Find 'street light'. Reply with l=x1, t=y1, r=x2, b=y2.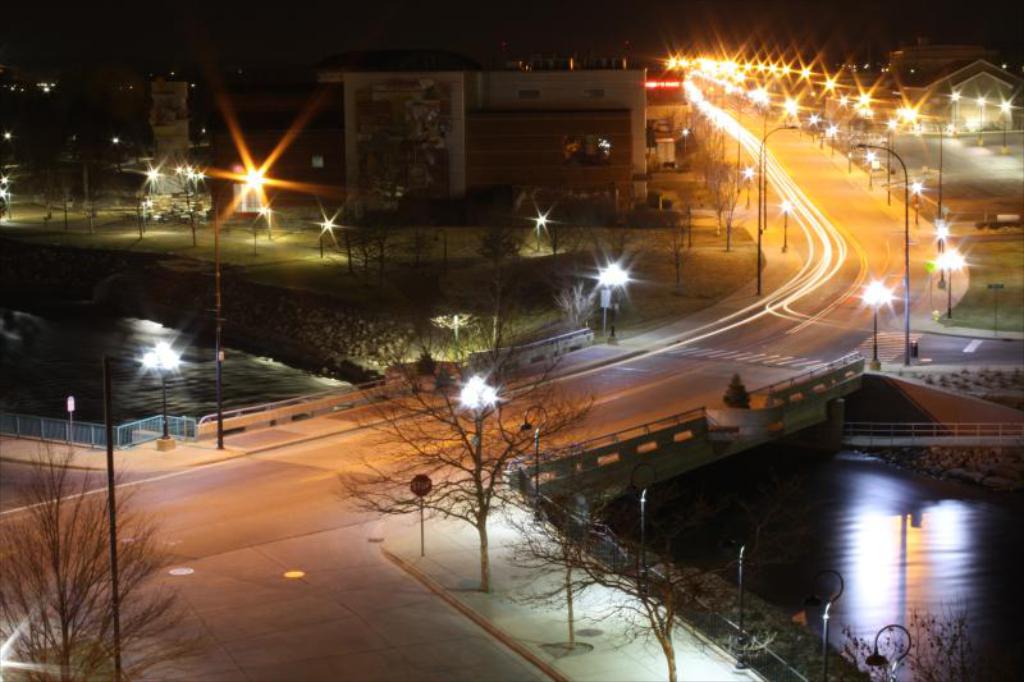
l=141, t=340, r=191, b=447.
